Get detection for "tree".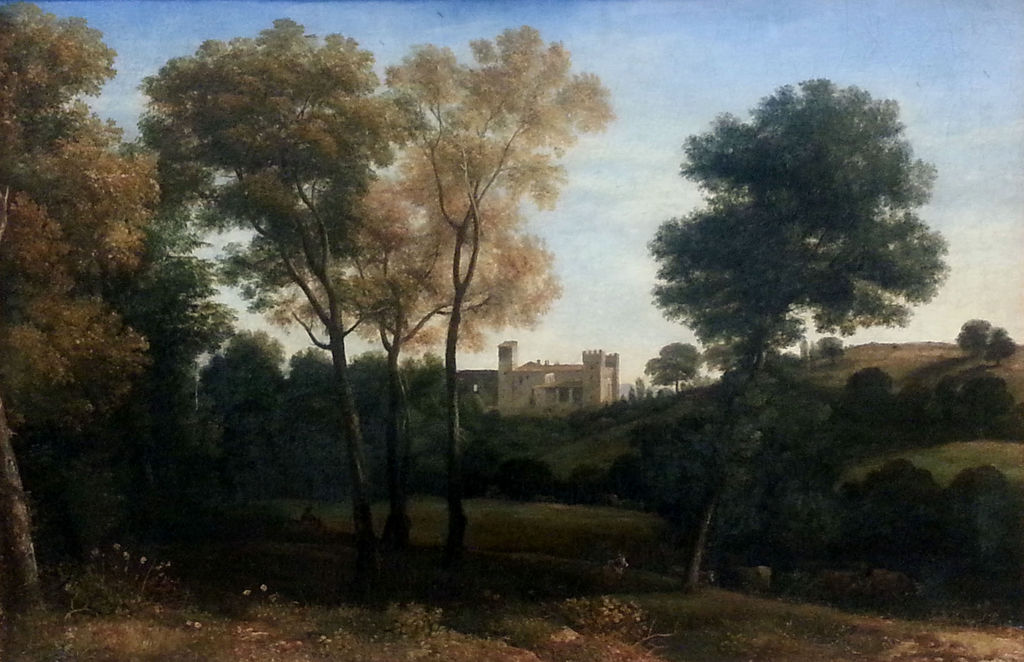
Detection: pyautogui.locateOnScreen(646, 343, 702, 391).
